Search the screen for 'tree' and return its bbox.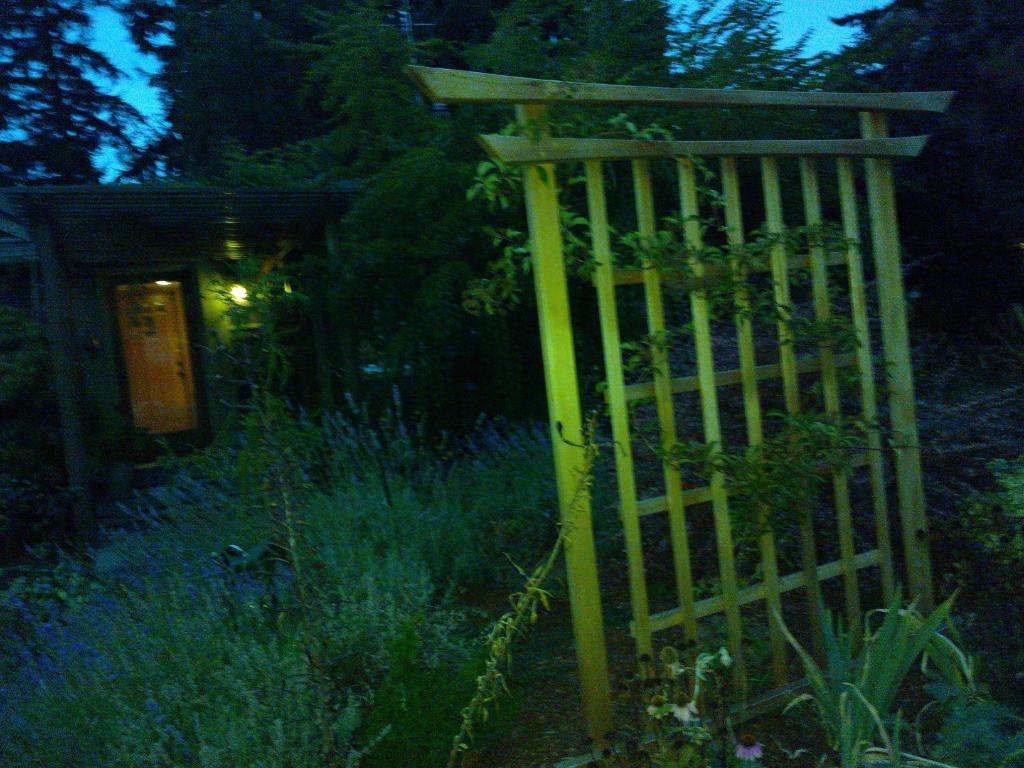
Found: pyautogui.locateOnScreen(0, 0, 158, 202).
